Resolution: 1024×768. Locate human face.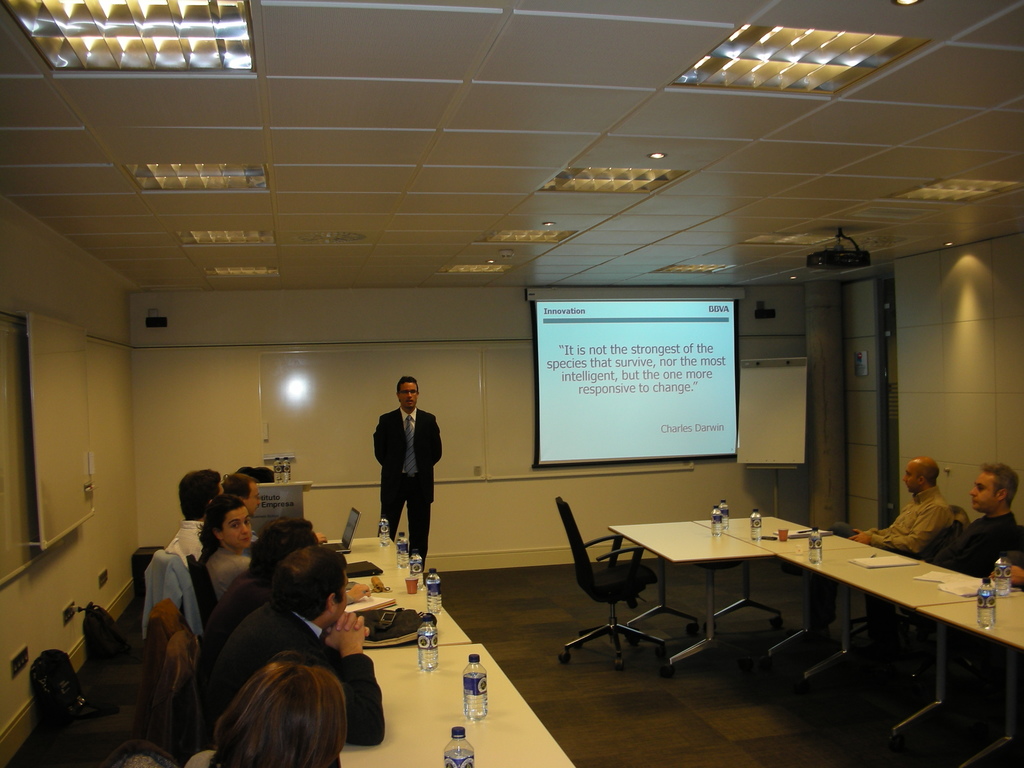
bbox=(248, 483, 261, 512).
